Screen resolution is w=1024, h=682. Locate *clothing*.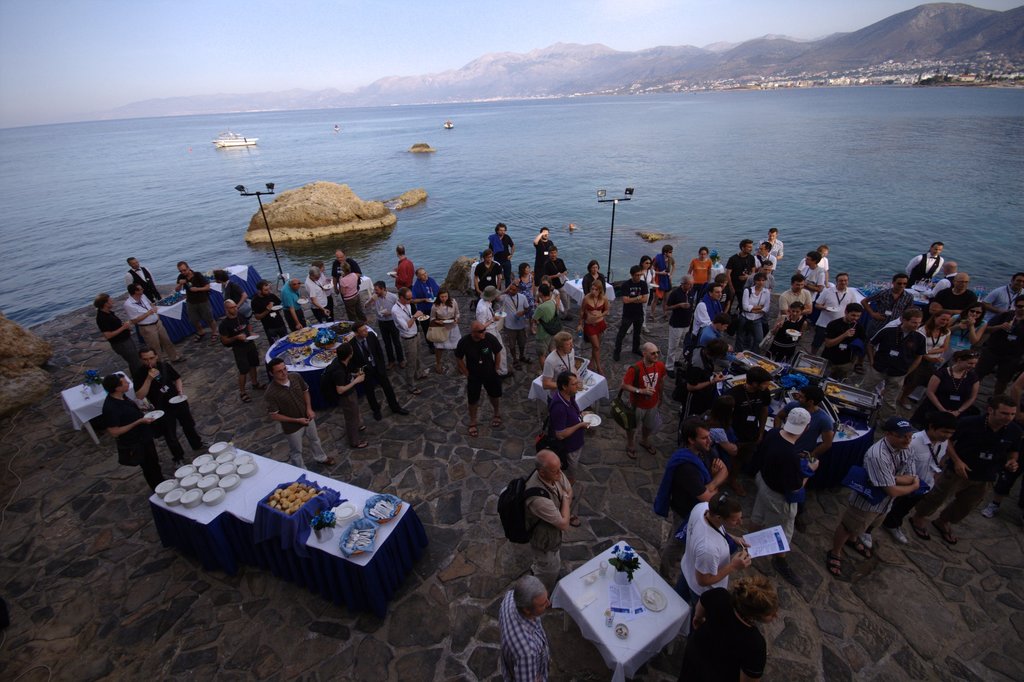
x1=256, y1=288, x2=280, y2=350.
